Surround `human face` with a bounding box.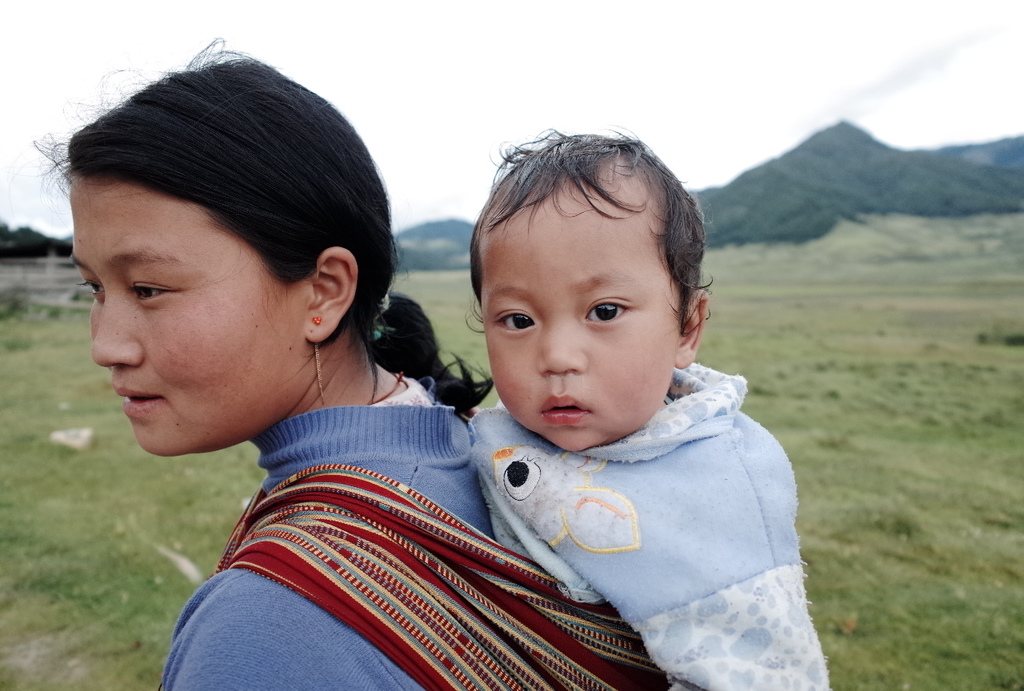
(476,219,680,451).
